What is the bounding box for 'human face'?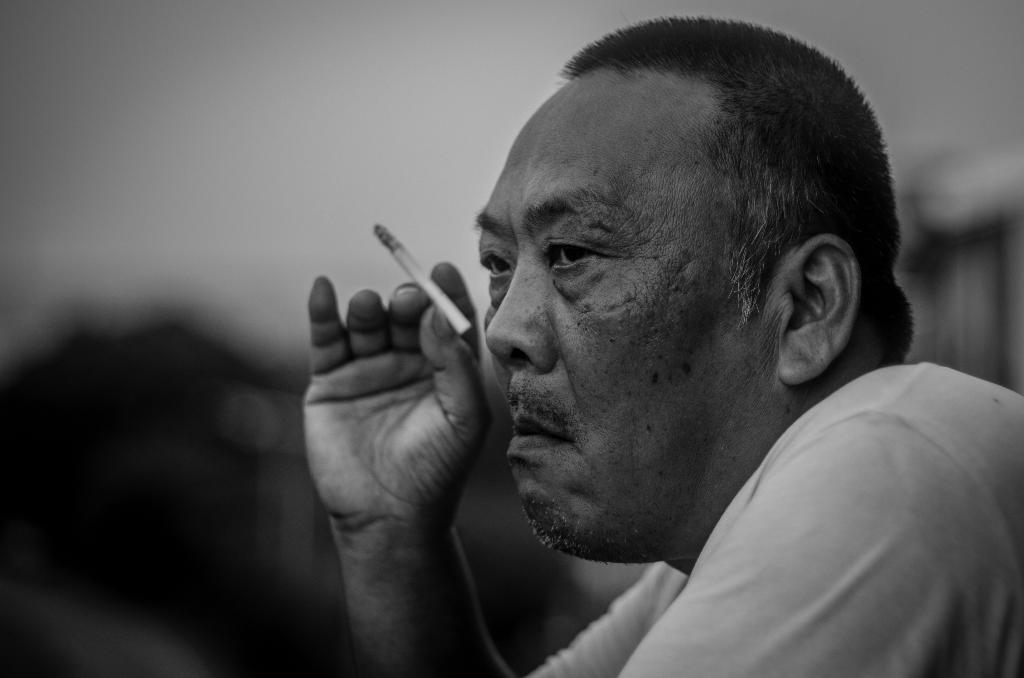
rect(467, 127, 772, 561).
